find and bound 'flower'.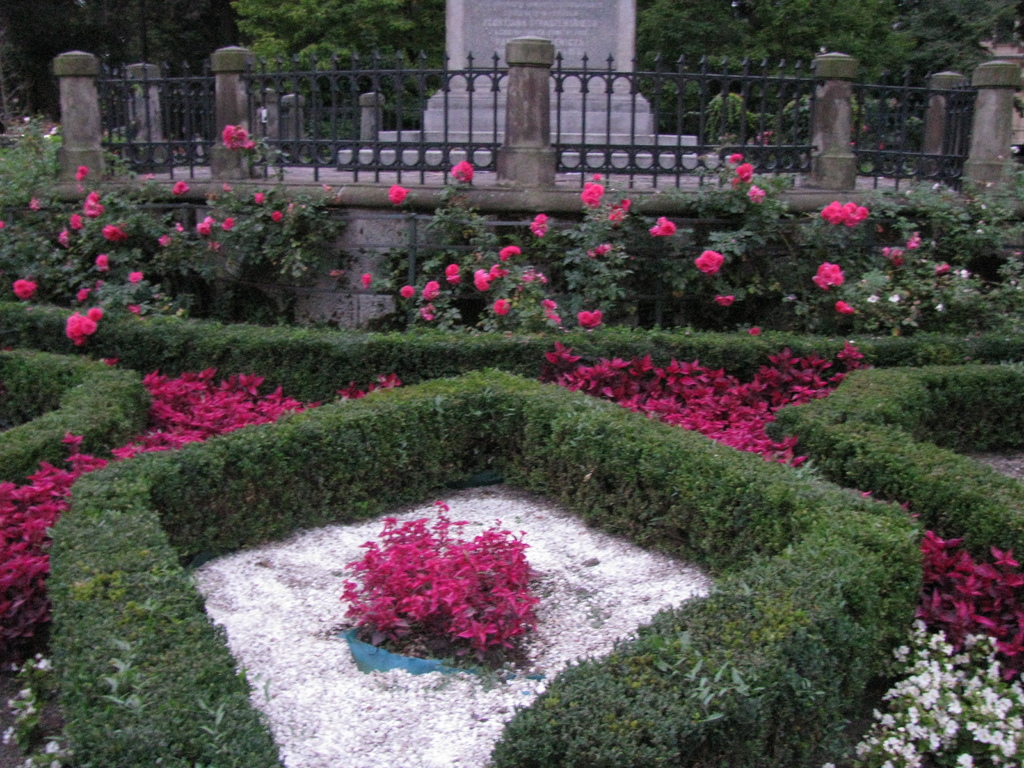
Bound: left=832, top=301, right=853, bottom=314.
